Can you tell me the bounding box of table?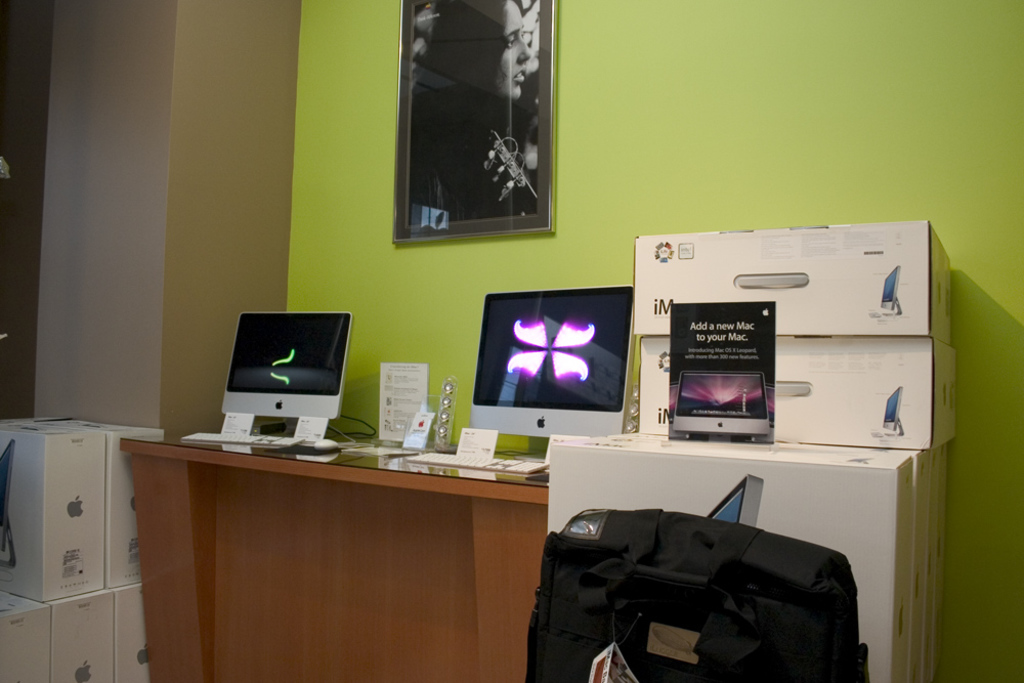
[x1=101, y1=427, x2=636, y2=682].
